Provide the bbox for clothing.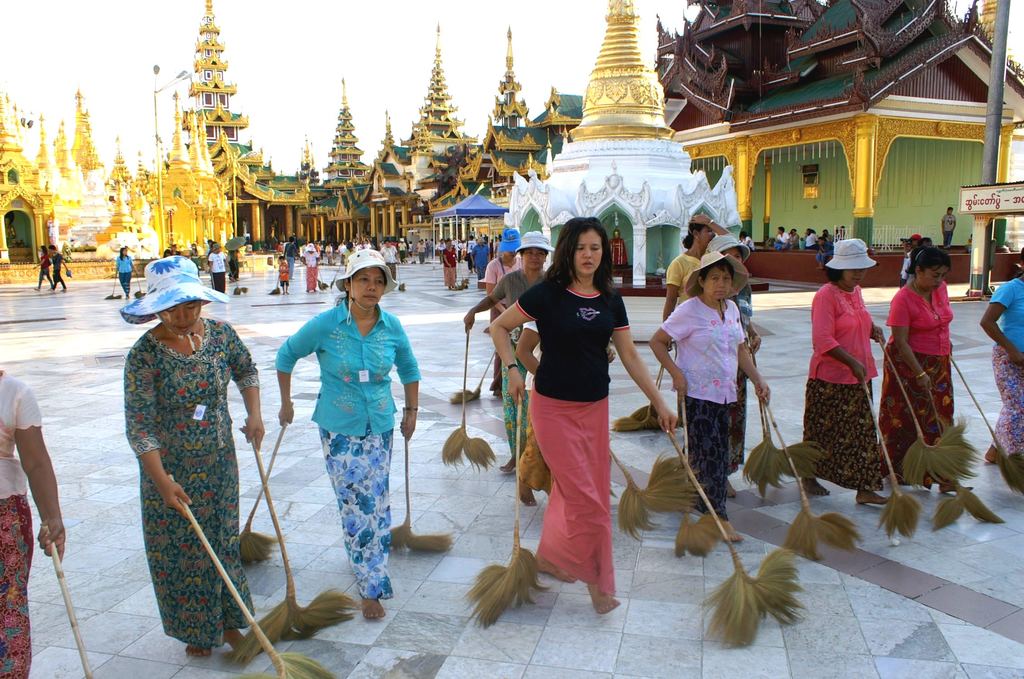
rect(794, 377, 890, 484).
